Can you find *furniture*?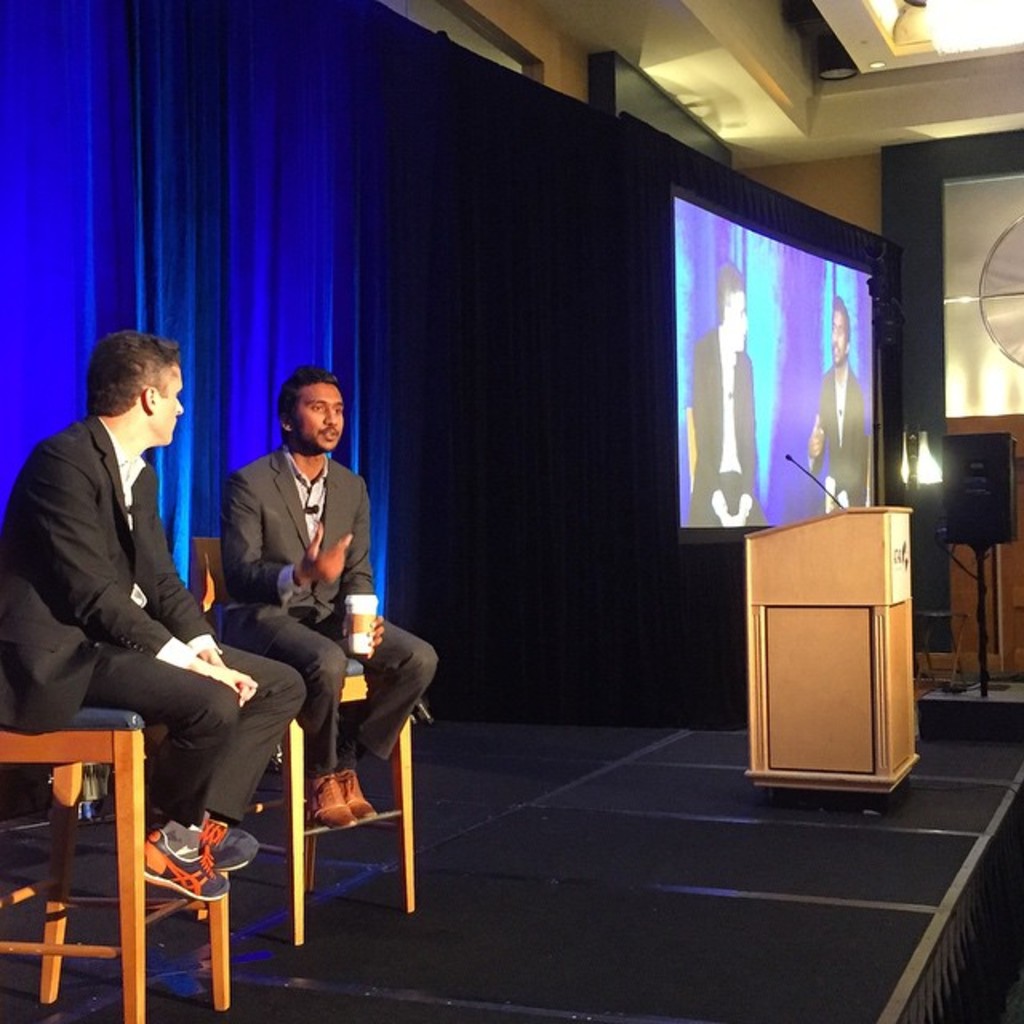
Yes, bounding box: bbox(741, 501, 918, 798).
